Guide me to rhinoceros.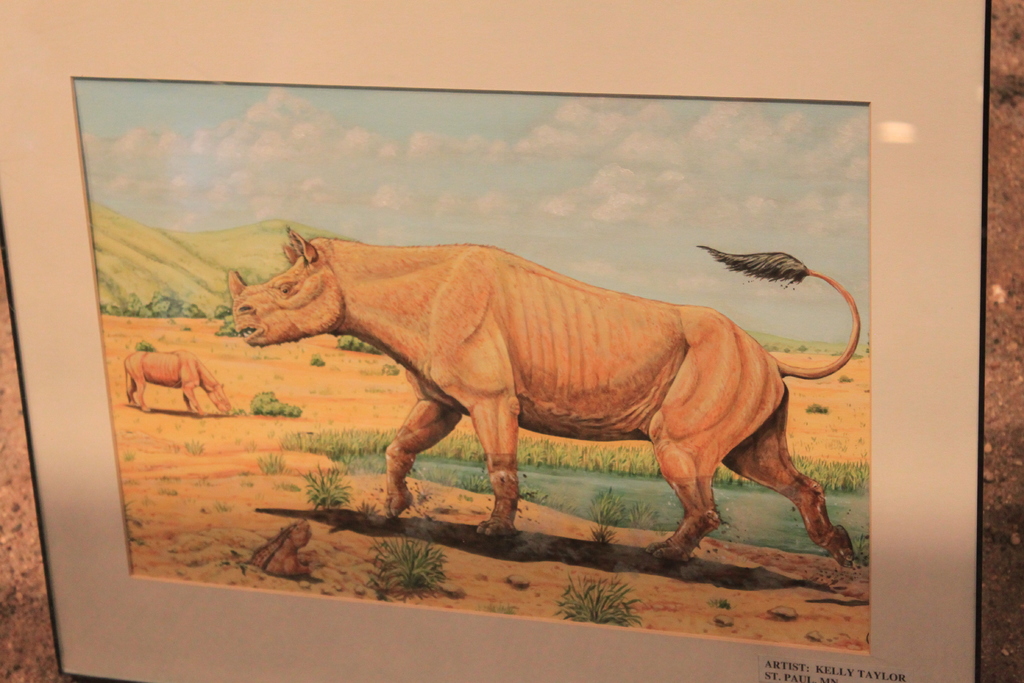
Guidance: (226,226,861,564).
